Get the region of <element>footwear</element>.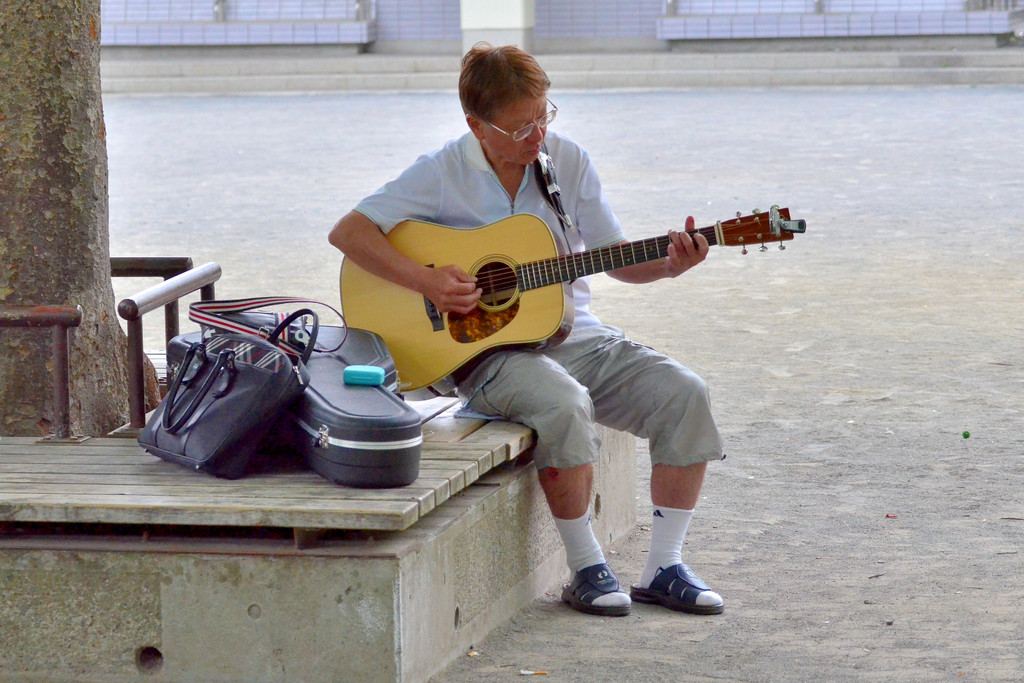
box(561, 561, 632, 620).
